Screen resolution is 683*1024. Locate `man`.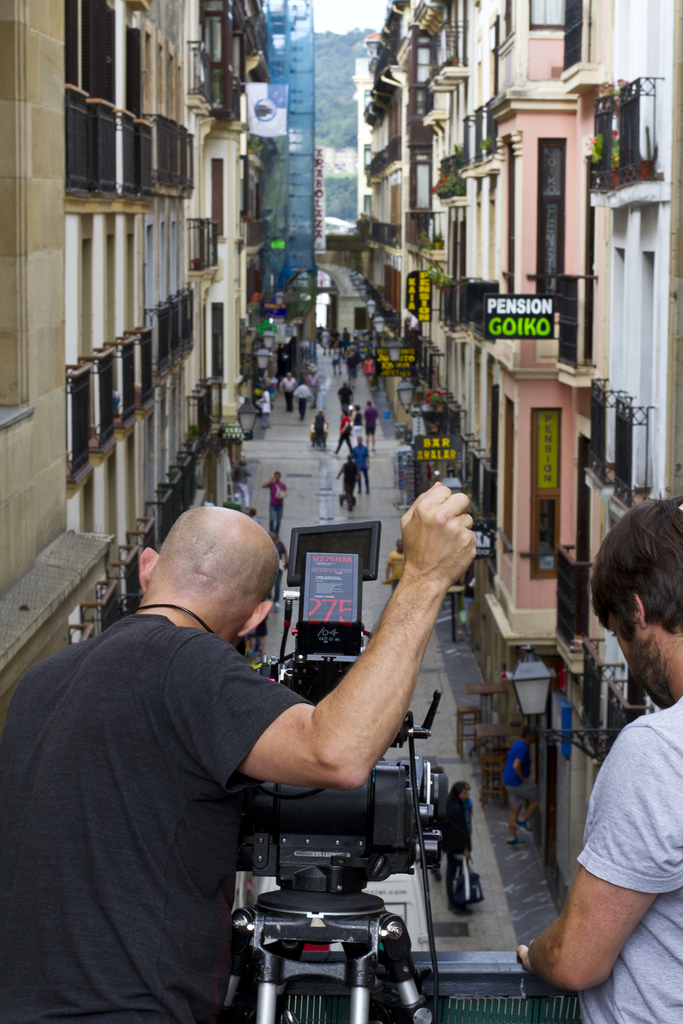
box=[516, 489, 682, 1023].
